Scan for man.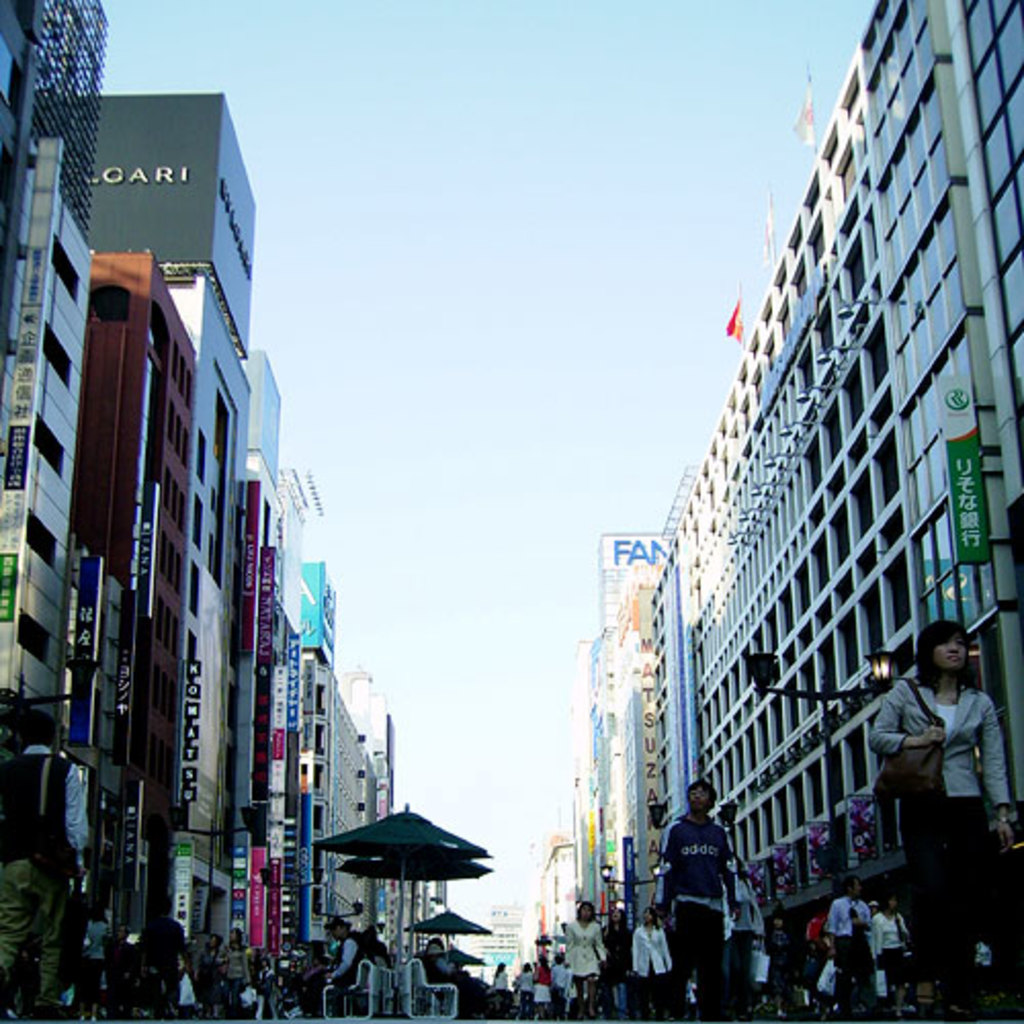
Scan result: <bbox>285, 918, 365, 1020</bbox>.
